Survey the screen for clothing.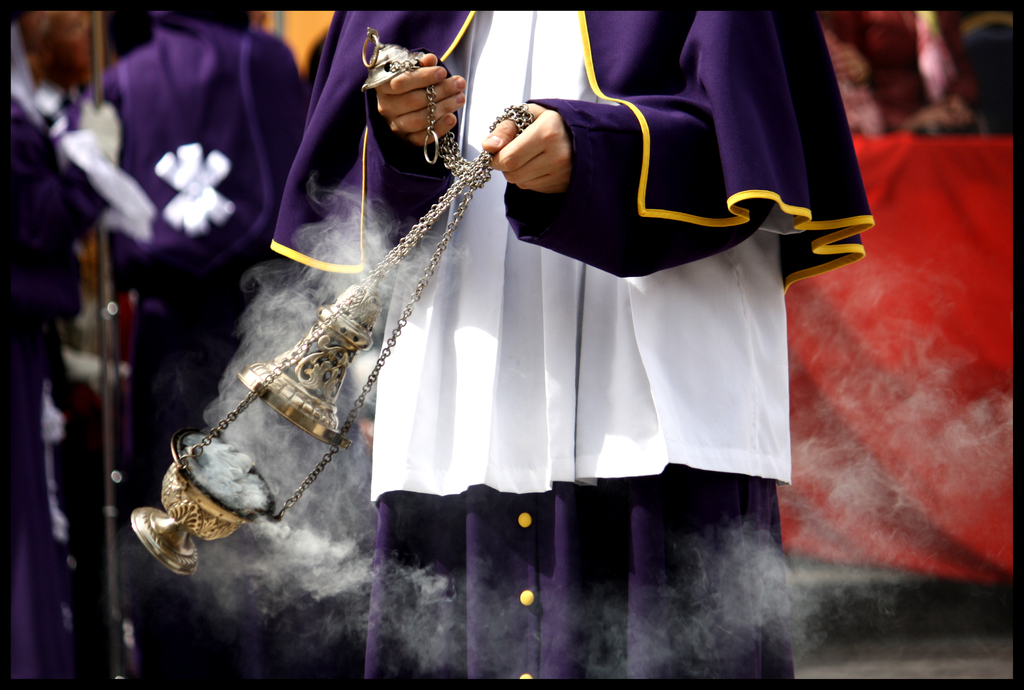
Survey found: <region>69, 0, 319, 509</region>.
